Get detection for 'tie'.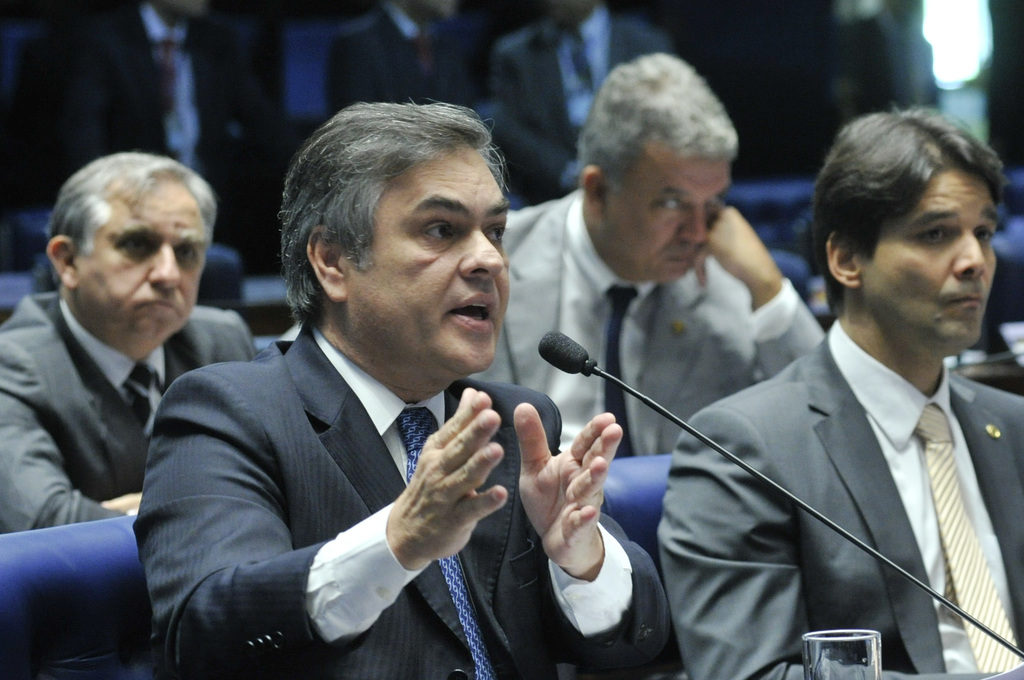
Detection: l=397, t=405, r=508, b=679.
